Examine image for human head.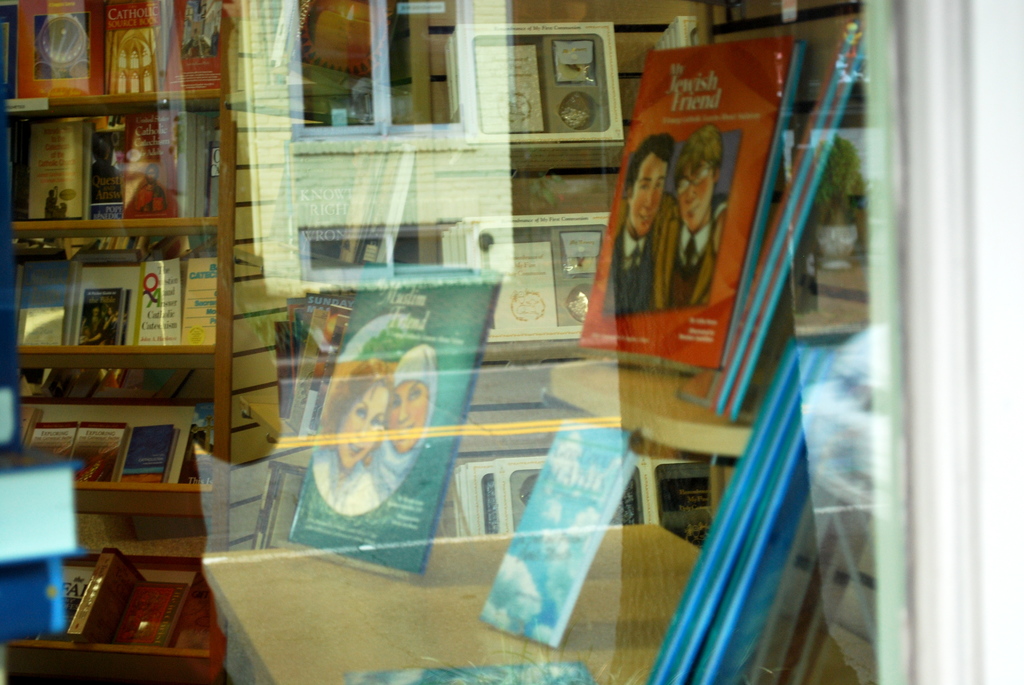
Examination result: bbox(627, 132, 687, 239).
